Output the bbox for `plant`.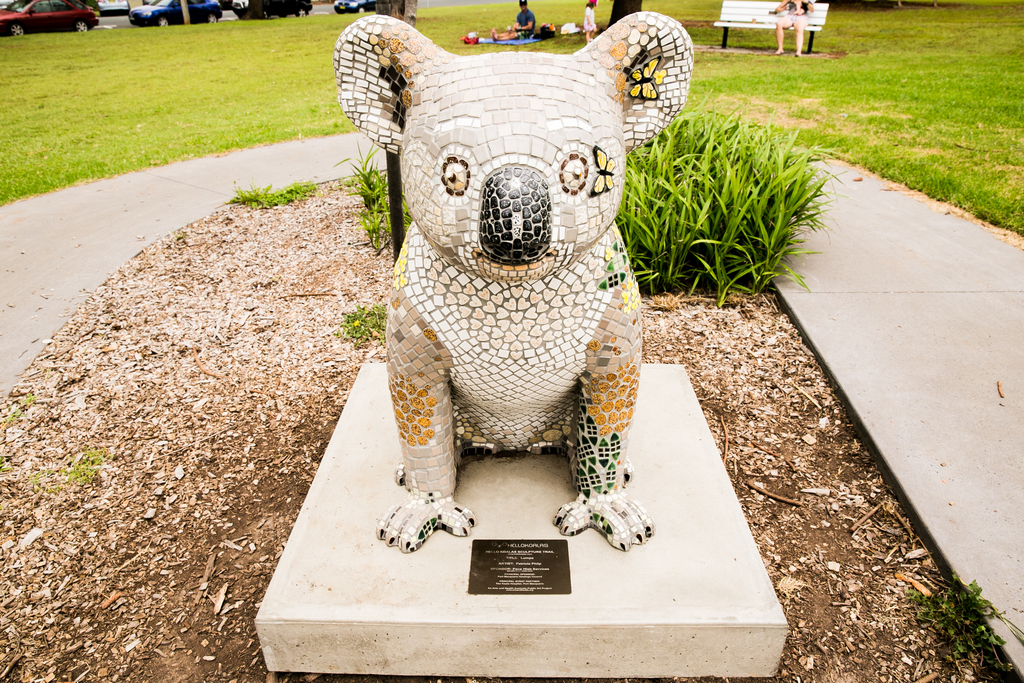
left=330, top=138, right=410, bottom=249.
